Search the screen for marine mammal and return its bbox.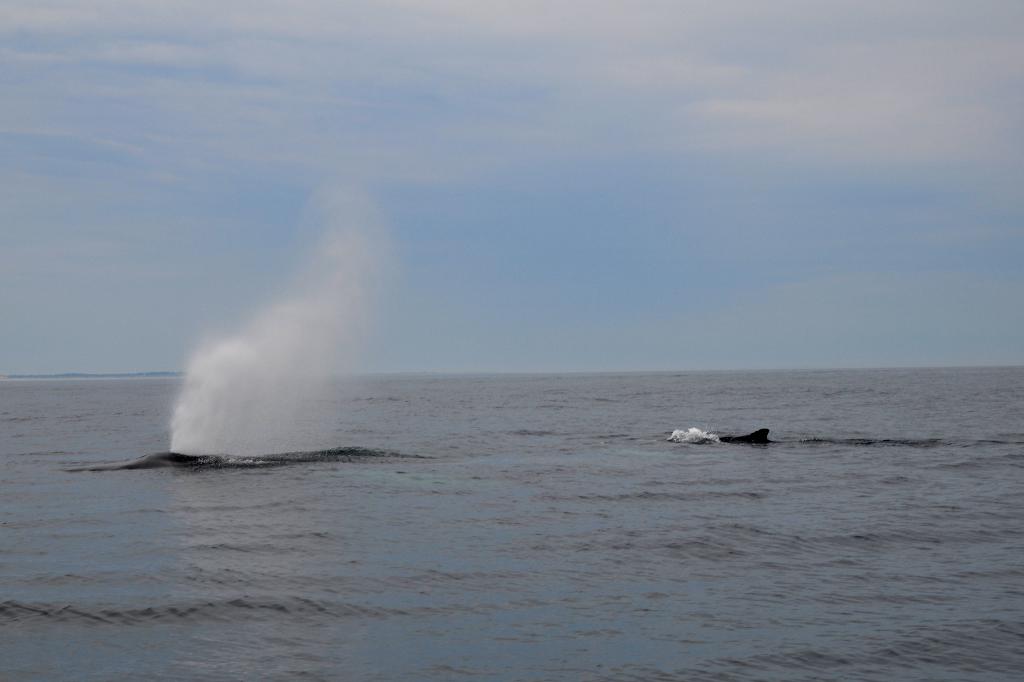
Found: 76, 451, 436, 471.
